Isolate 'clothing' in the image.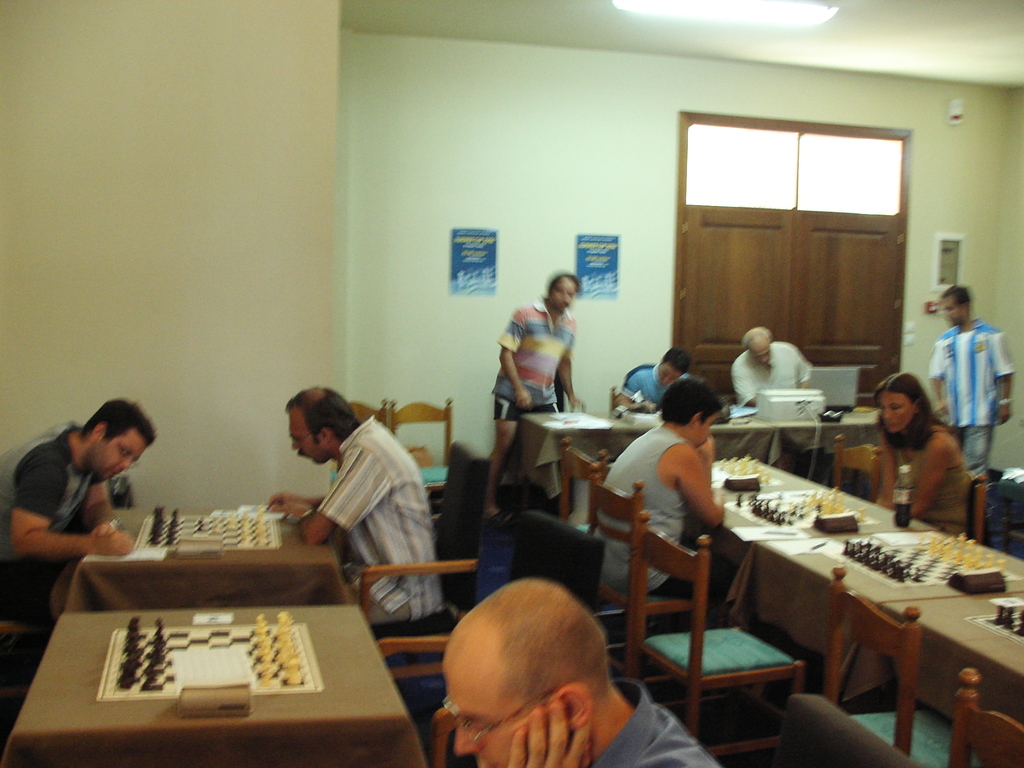
Isolated region: x1=731 y1=339 x2=816 y2=463.
